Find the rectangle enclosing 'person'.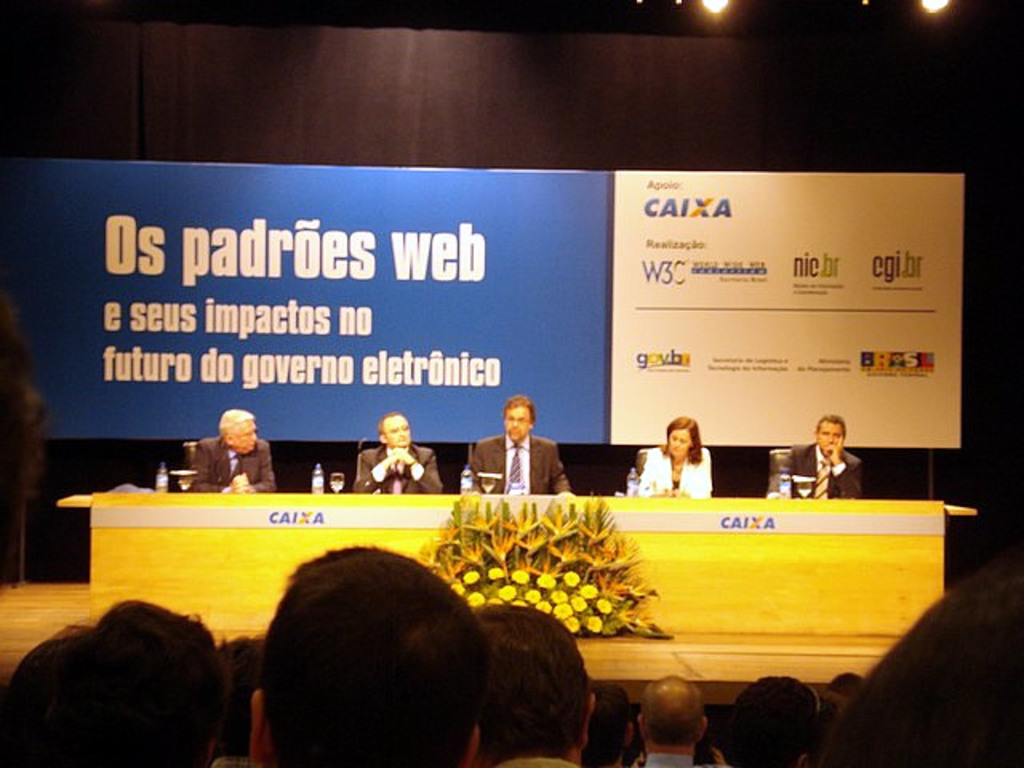
[467, 392, 576, 494].
